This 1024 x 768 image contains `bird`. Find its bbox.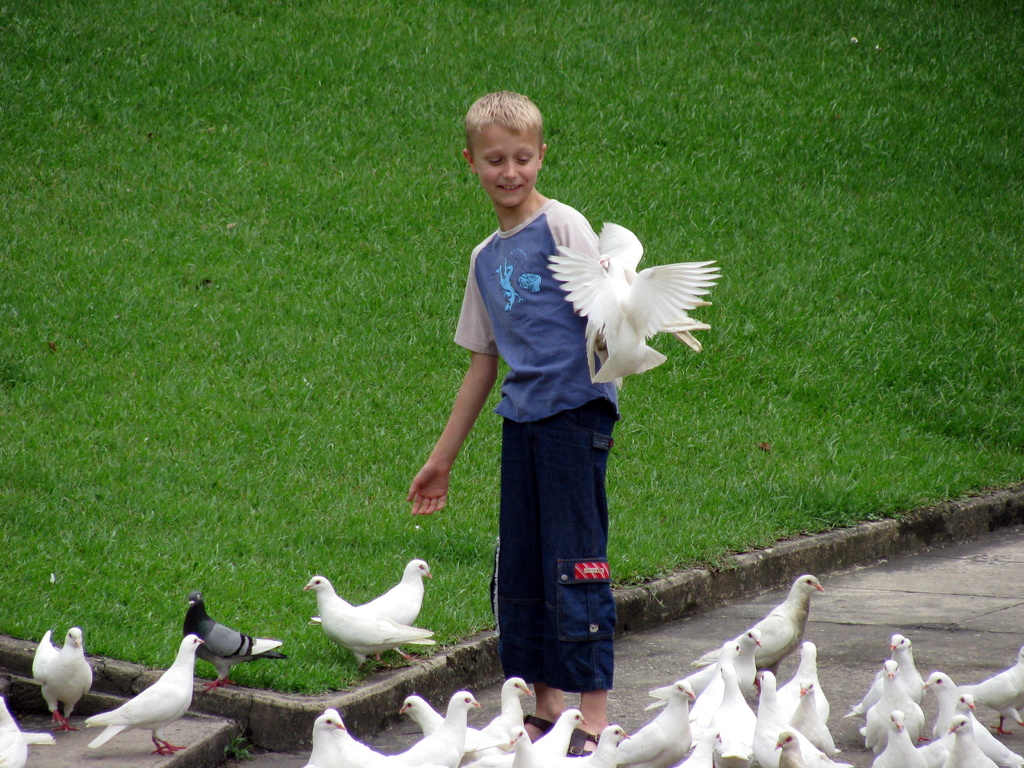
bbox=(80, 632, 207, 764).
